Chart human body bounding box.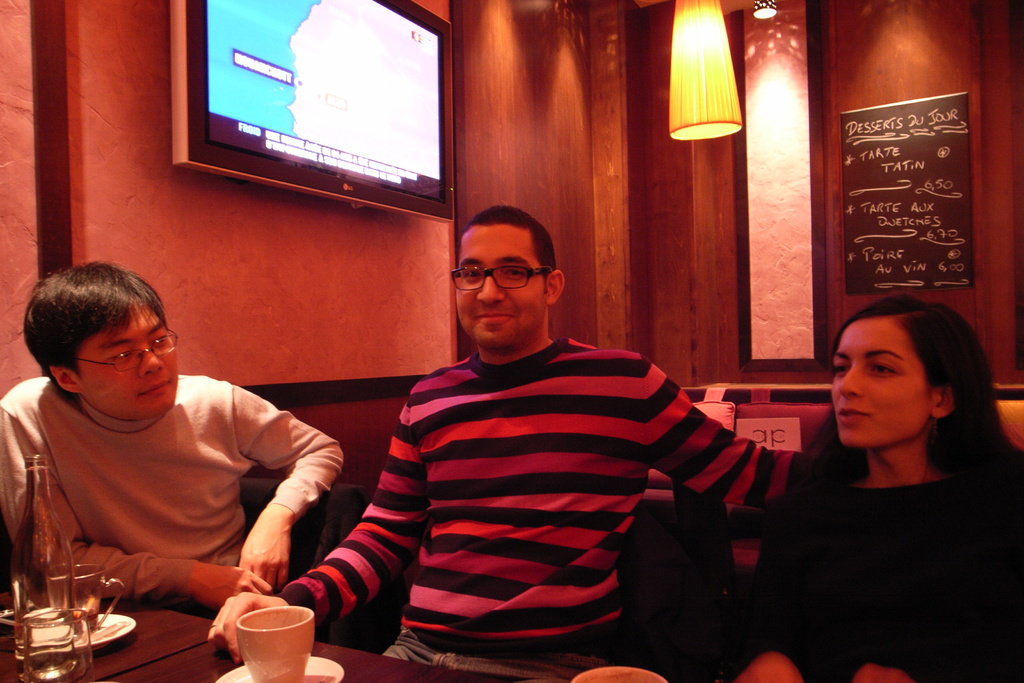
Charted: [x1=213, y1=202, x2=797, y2=682].
